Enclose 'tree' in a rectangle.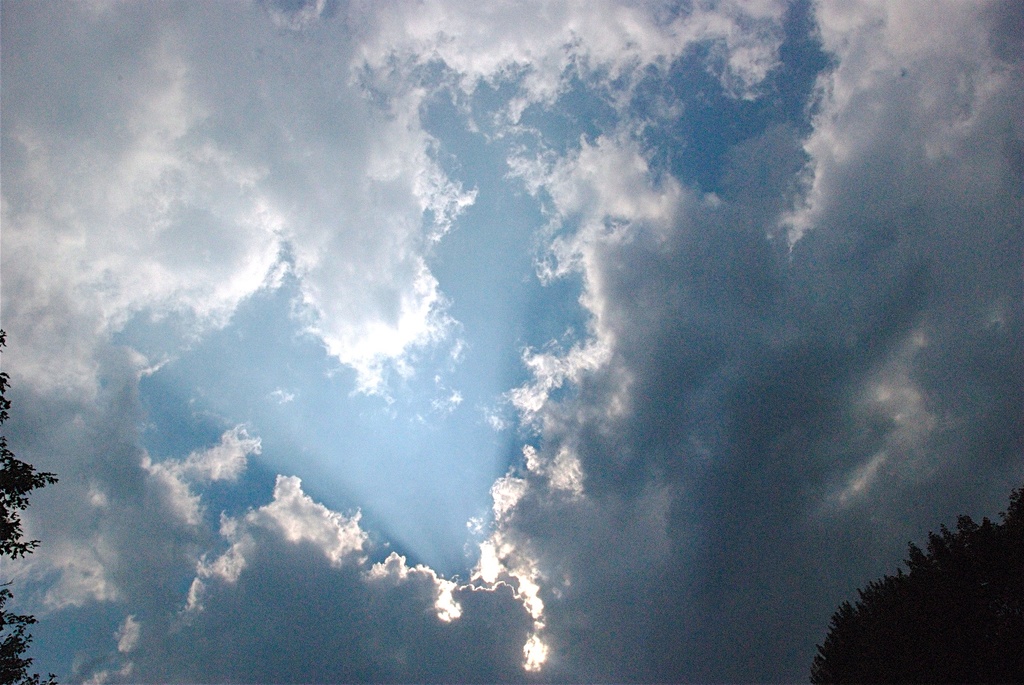
(left=0, top=318, right=64, bottom=684).
